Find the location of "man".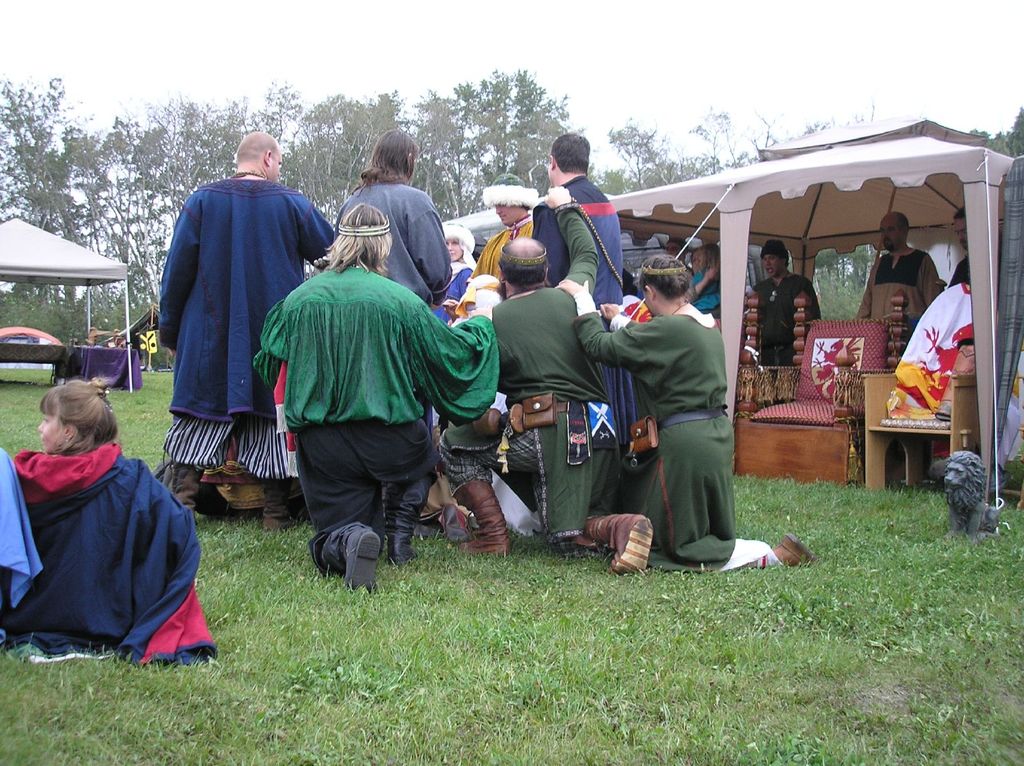
Location: x1=657 y1=235 x2=694 y2=278.
